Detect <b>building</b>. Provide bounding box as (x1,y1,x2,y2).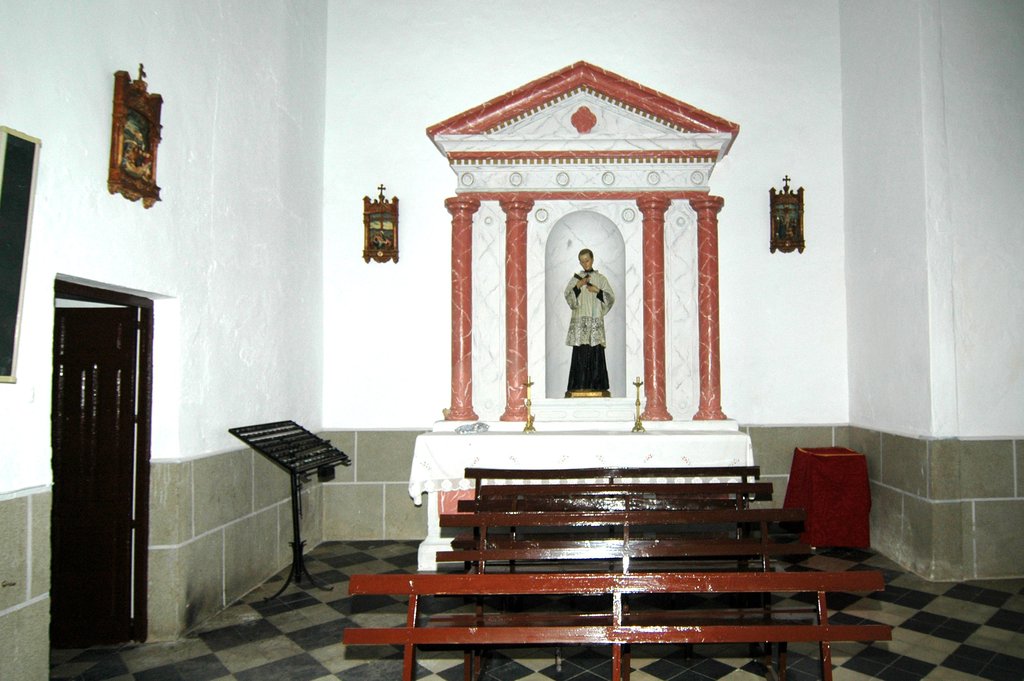
(0,0,1023,680).
